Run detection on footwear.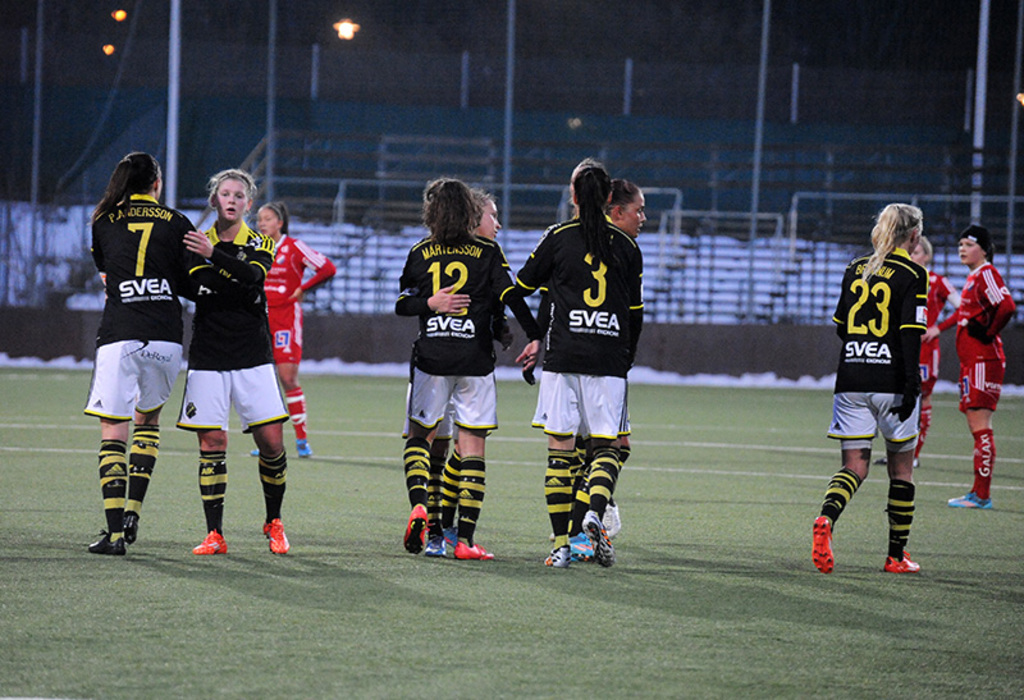
Result: 422, 534, 449, 558.
